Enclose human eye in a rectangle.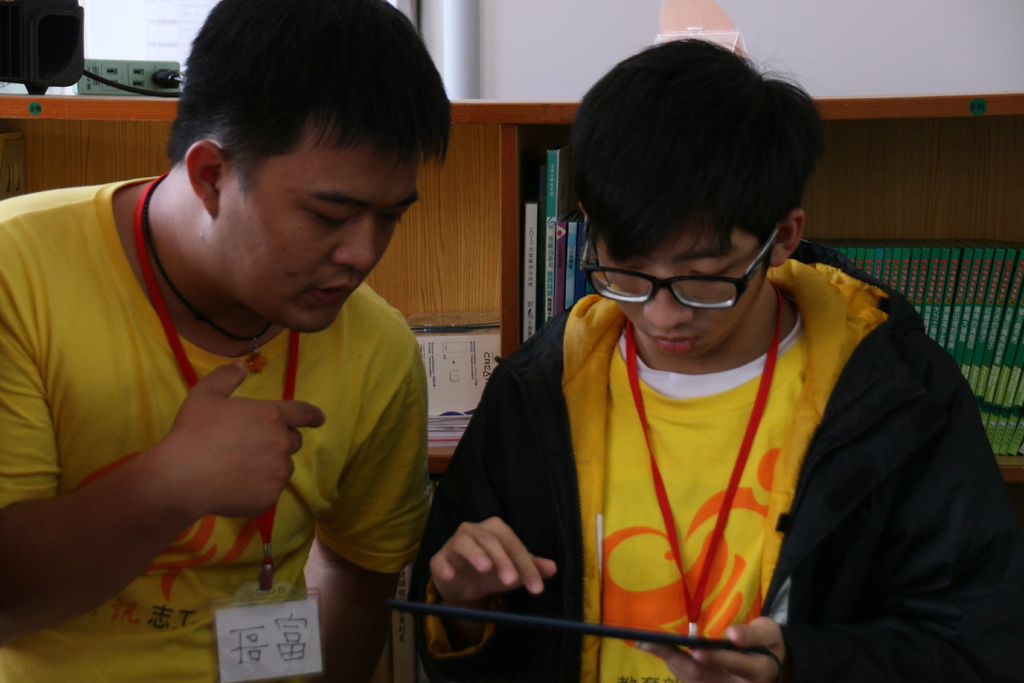
Rect(306, 200, 348, 229).
